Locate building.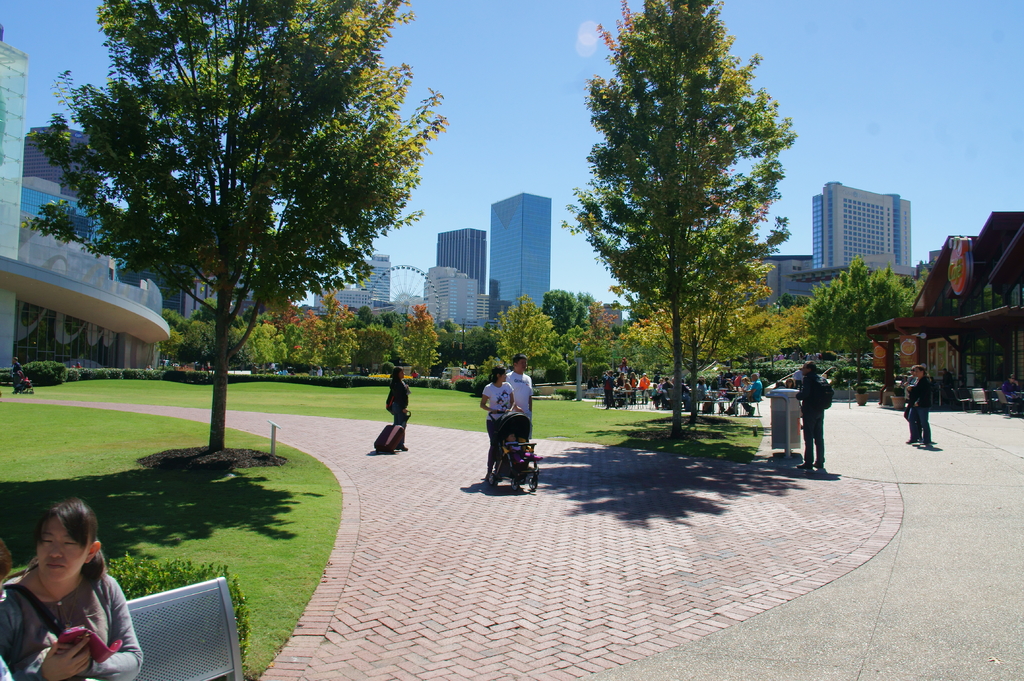
Bounding box: box=[355, 253, 392, 304].
